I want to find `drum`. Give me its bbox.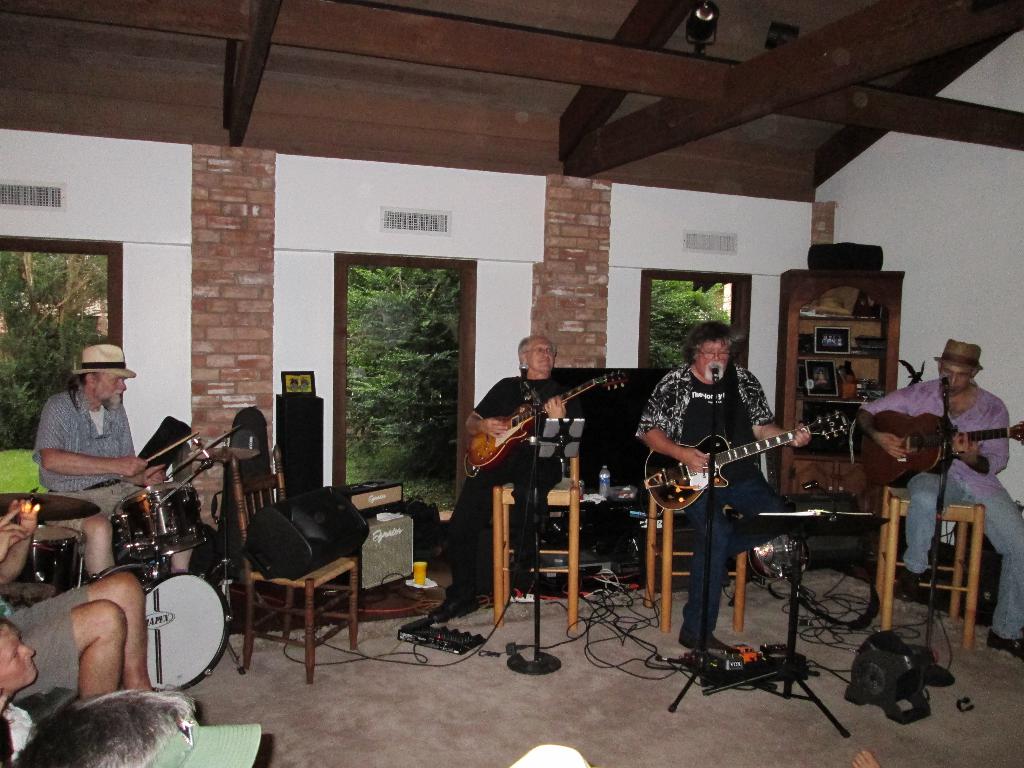
x1=105 y1=478 x2=209 y2=563.
